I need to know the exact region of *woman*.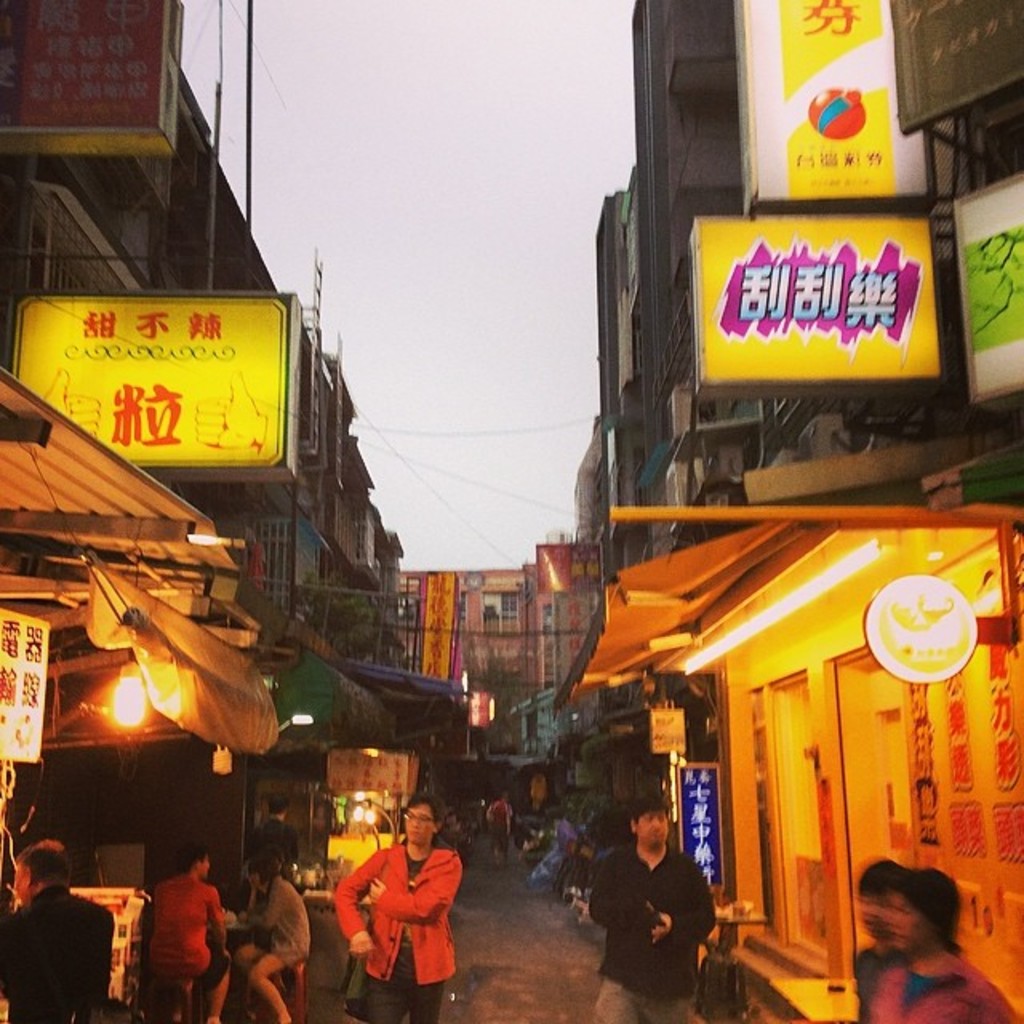
Region: {"left": 325, "top": 787, "right": 469, "bottom": 994}.
